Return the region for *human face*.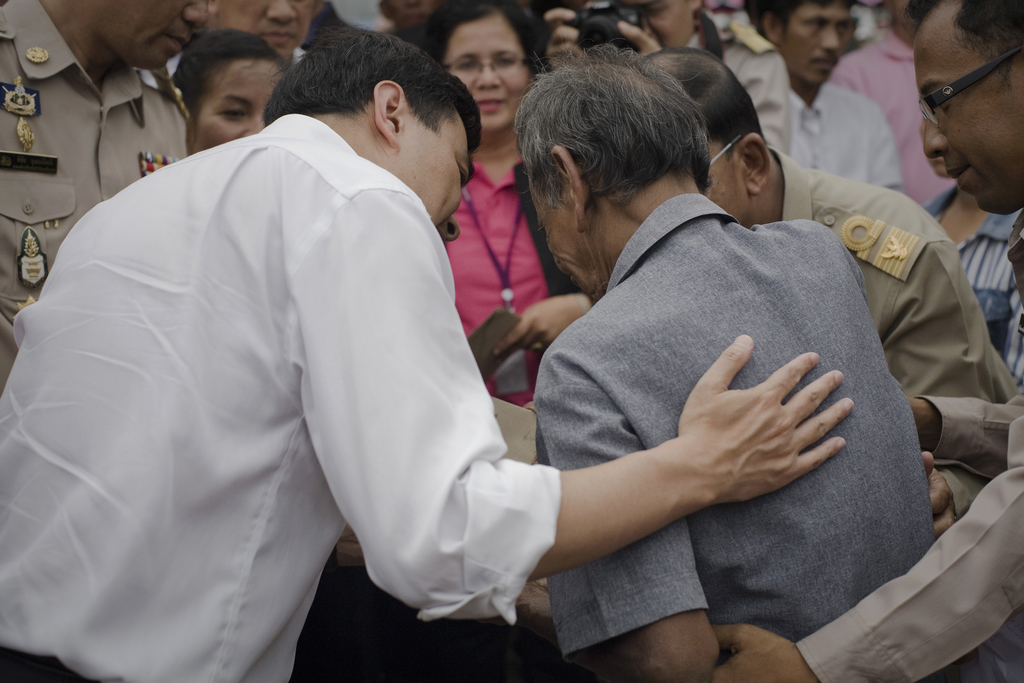
x1=768, y1=0, x2=854, y2=92.
